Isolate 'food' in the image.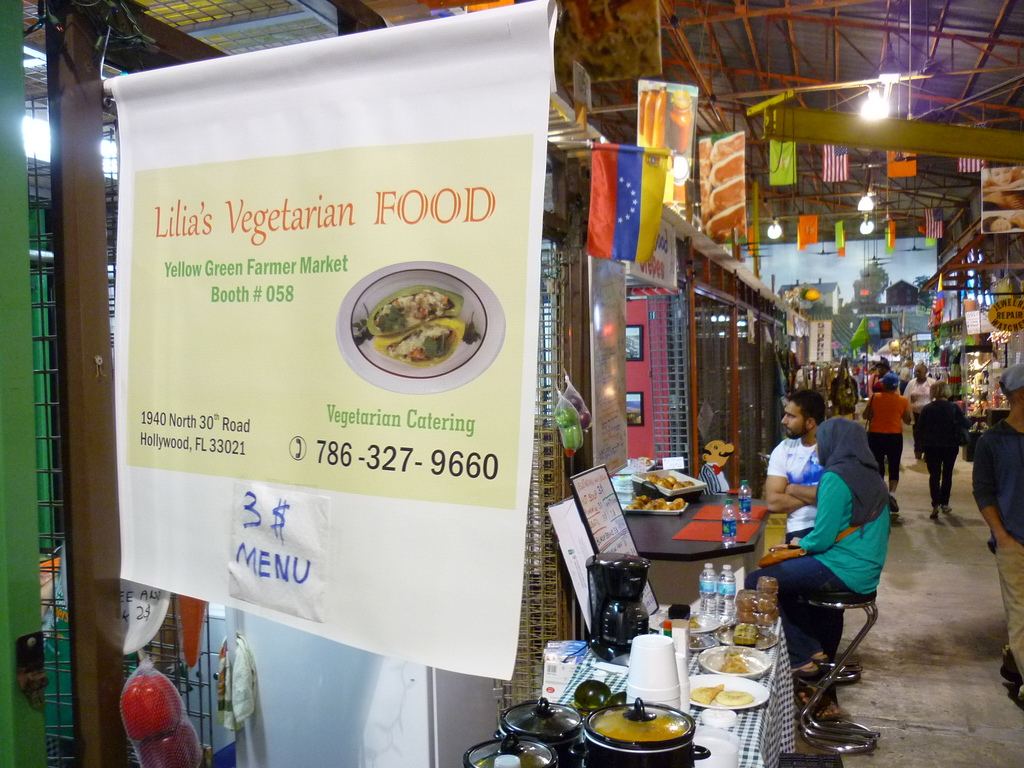
Isolated region: box(593, 704, 684, 742).
